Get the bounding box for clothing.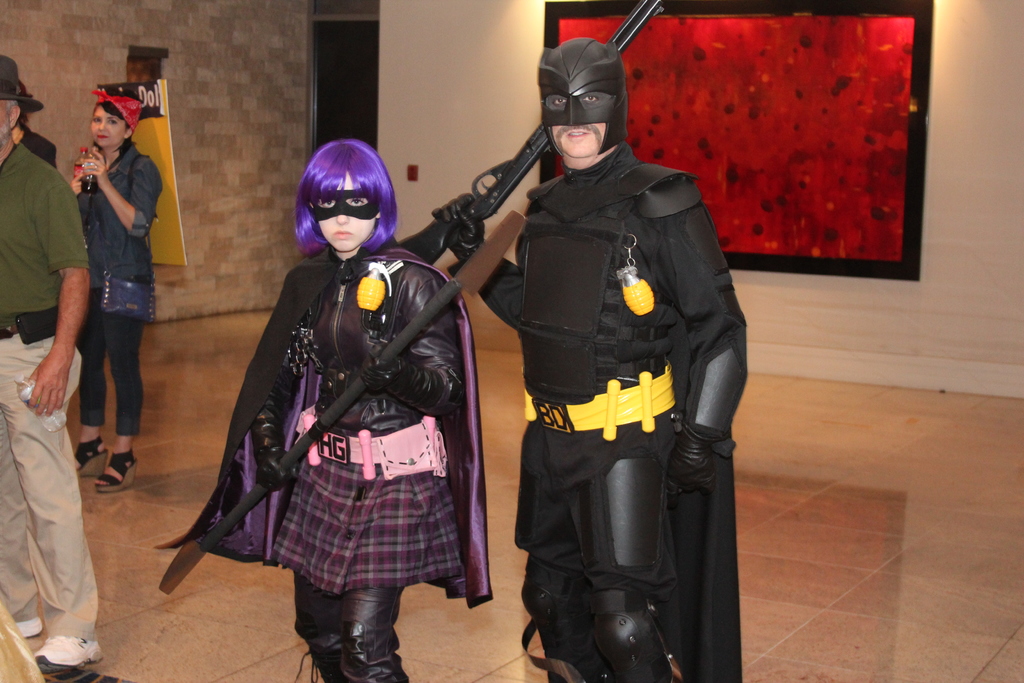
bbox(74, 142, 163, 438).
